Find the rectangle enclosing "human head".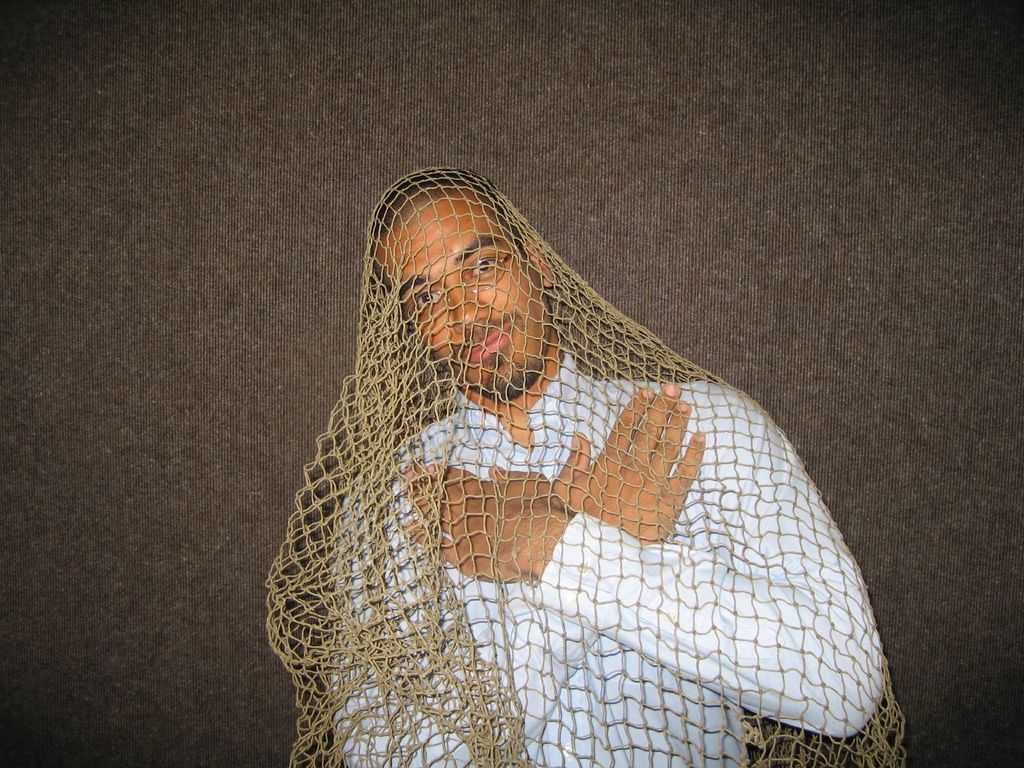
BBox(371, 174, 554, 402).
